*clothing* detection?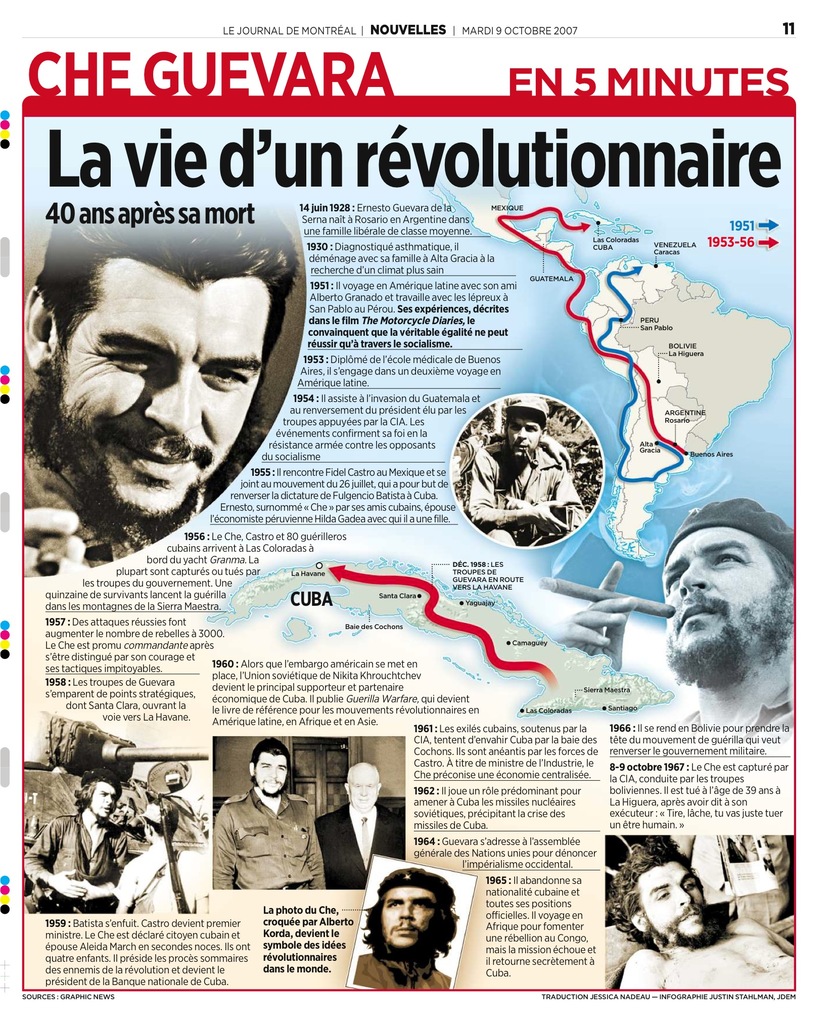
region(305, 776, 424, 883)
